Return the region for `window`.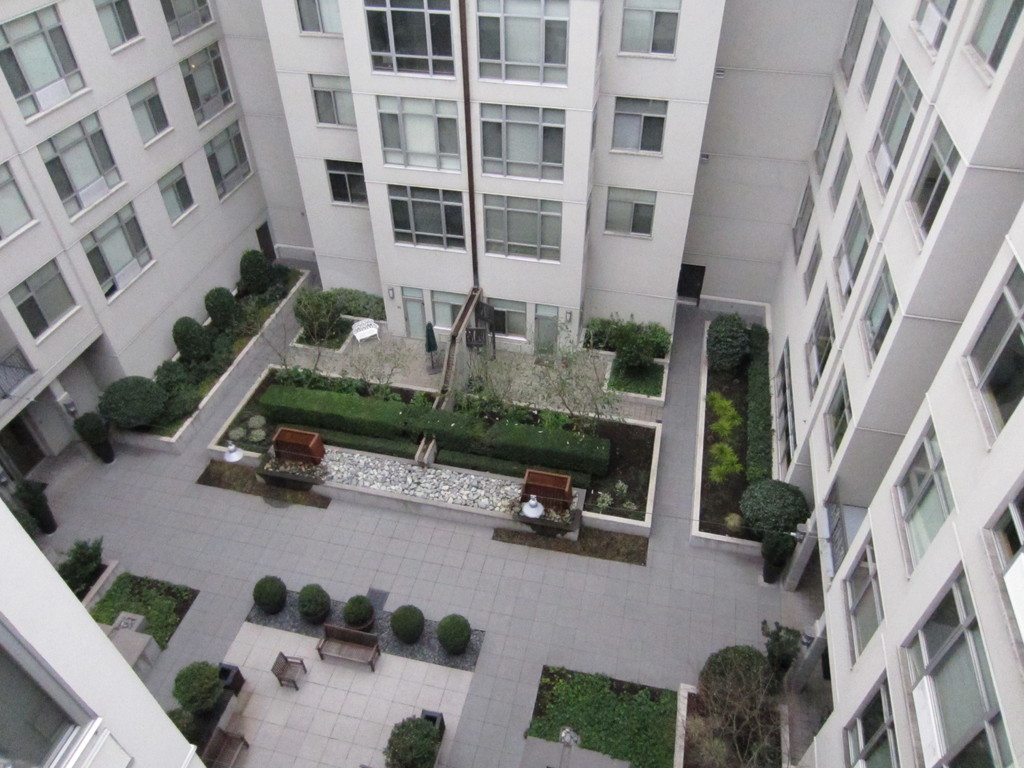
region(177, 42, 239, 132).
